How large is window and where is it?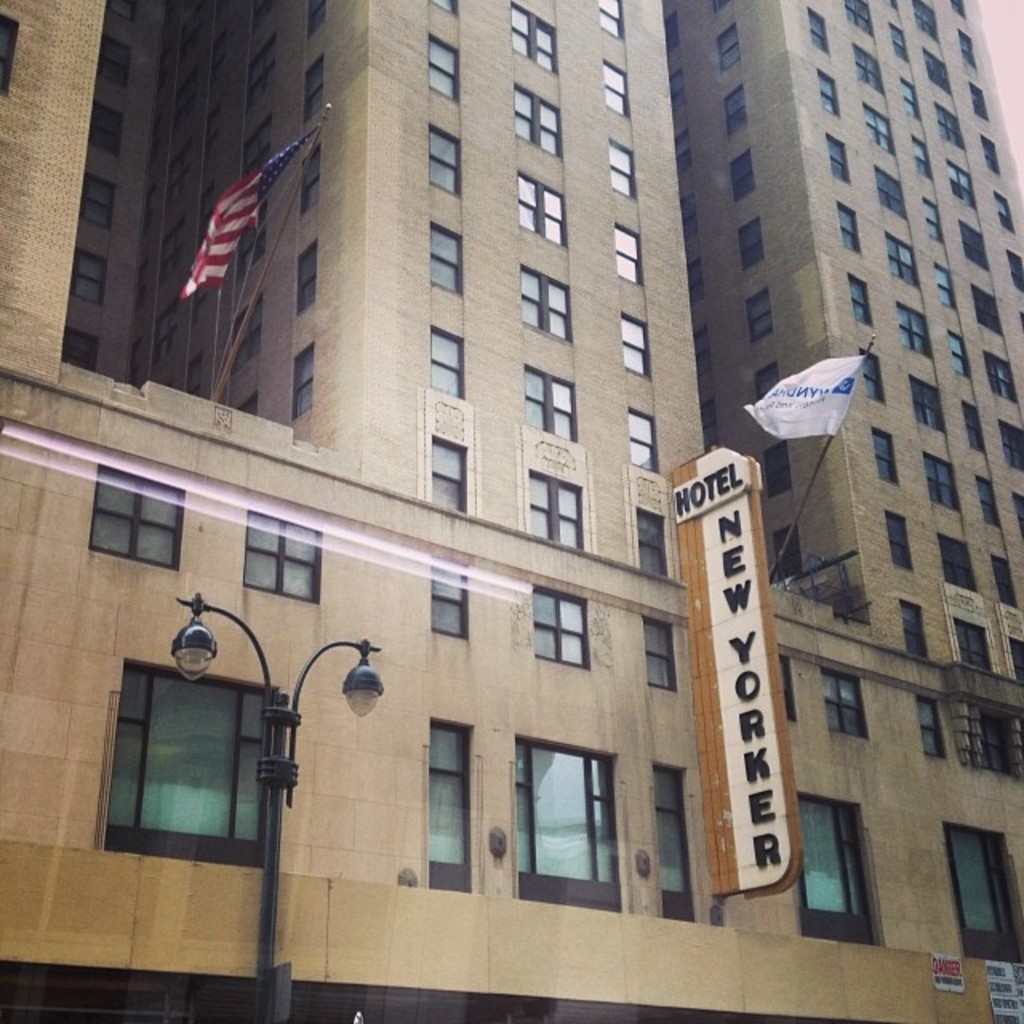
Bounding box: 302/62/323/122.
